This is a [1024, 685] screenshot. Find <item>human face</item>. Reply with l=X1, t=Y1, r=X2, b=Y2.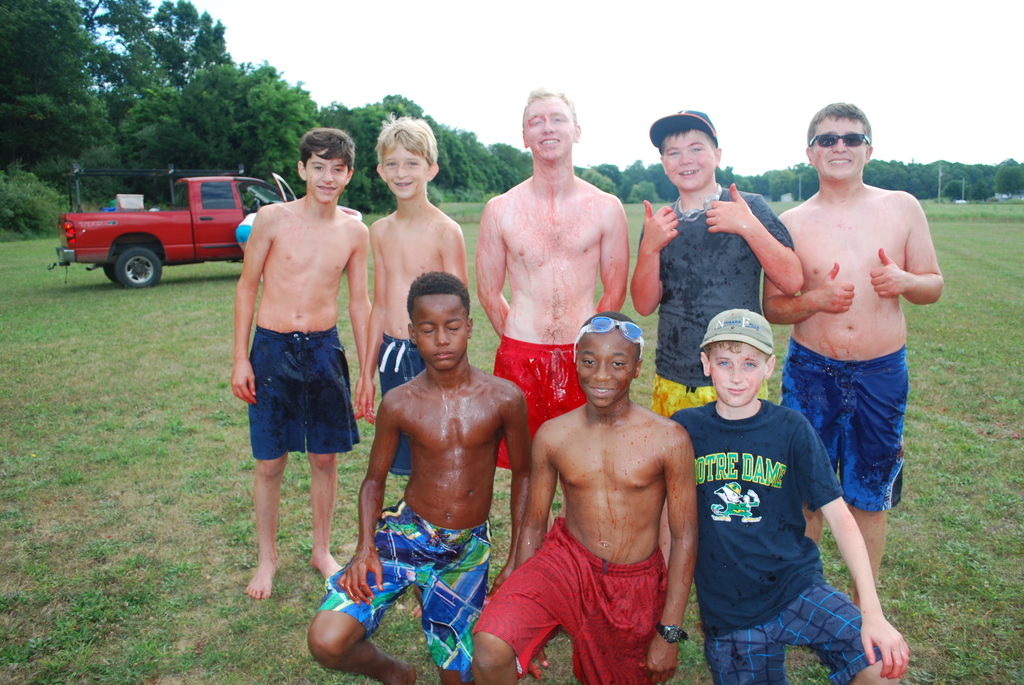
l=665, t=127, r=719, b=189.
